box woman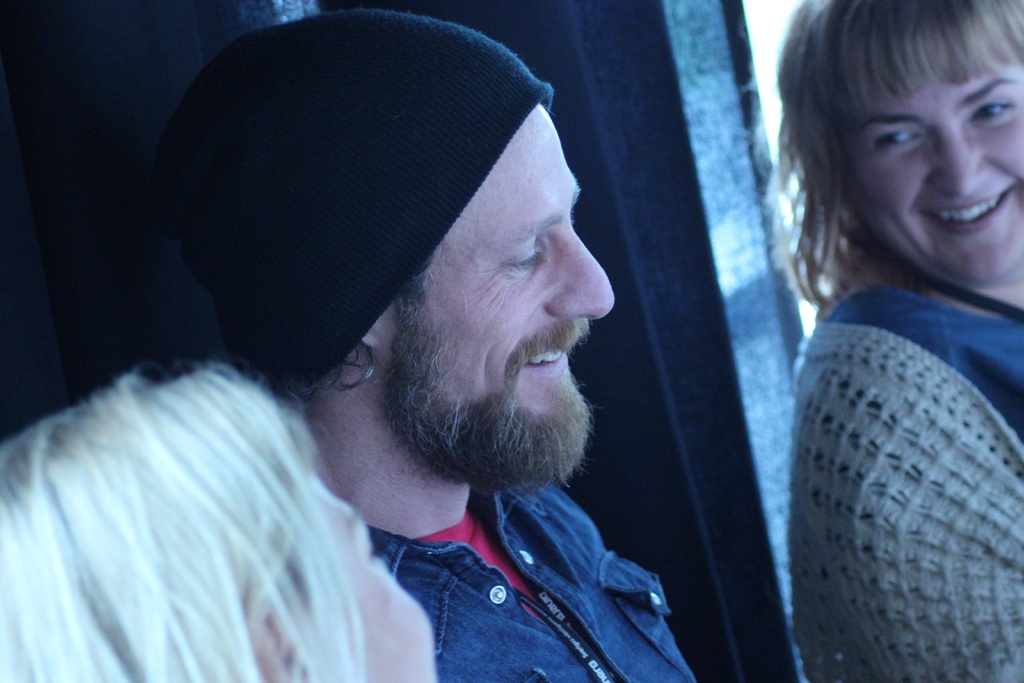
[left=0, top=358, right=438, bottom=682]
